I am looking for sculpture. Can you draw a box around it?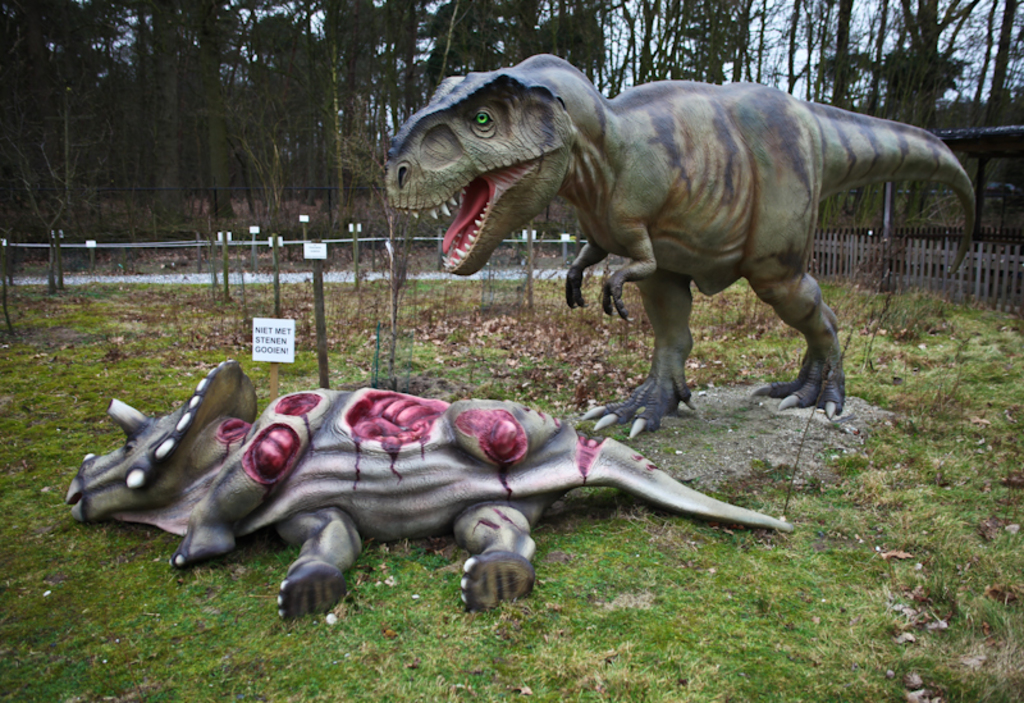
Sure, the bounding box is BBox(376, 41, 966, 411).
